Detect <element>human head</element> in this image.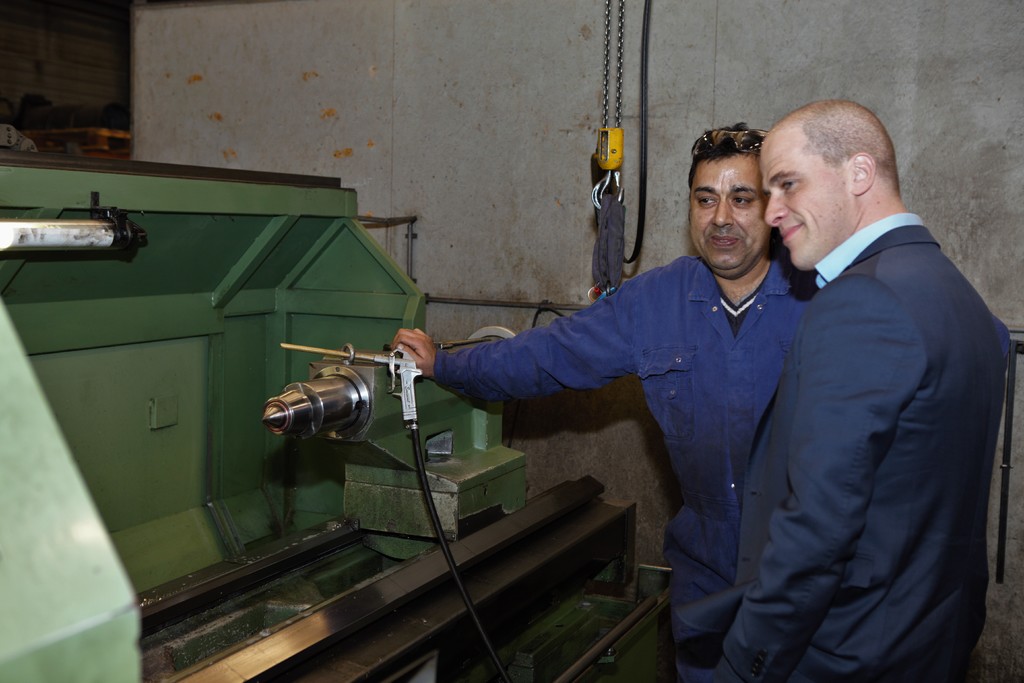
Detection: 676,126,783,272.
